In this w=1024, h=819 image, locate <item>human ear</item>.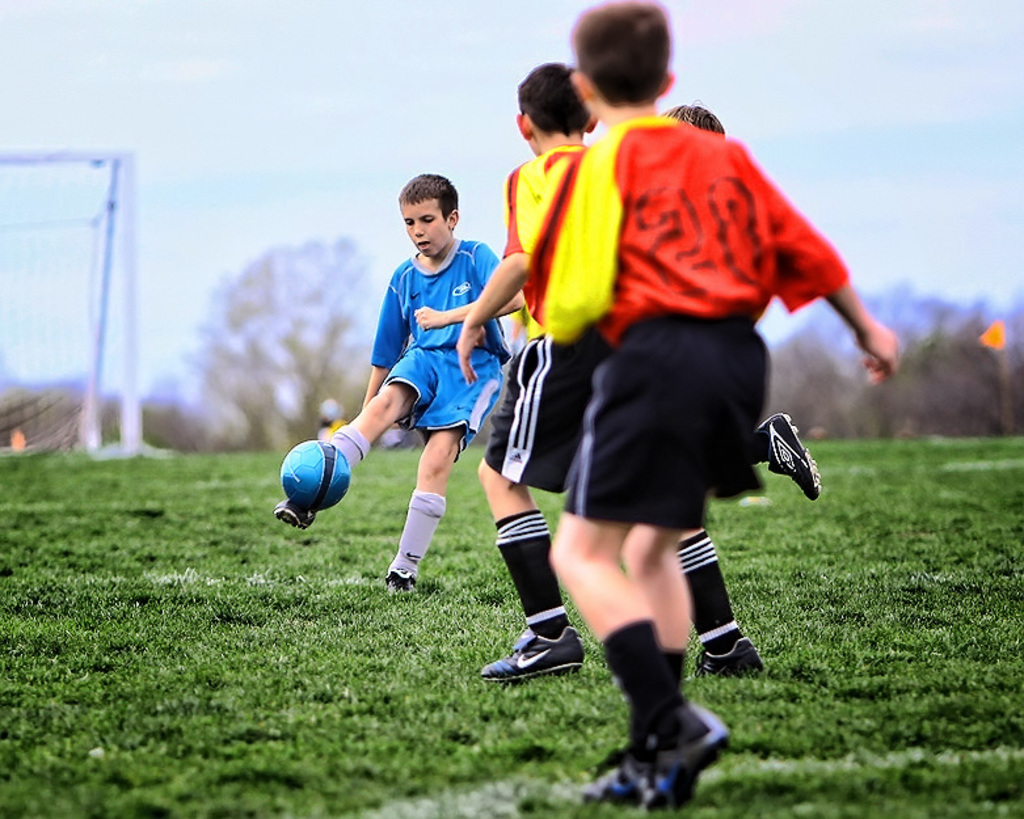
Bounding box: (452,210,455,228).
